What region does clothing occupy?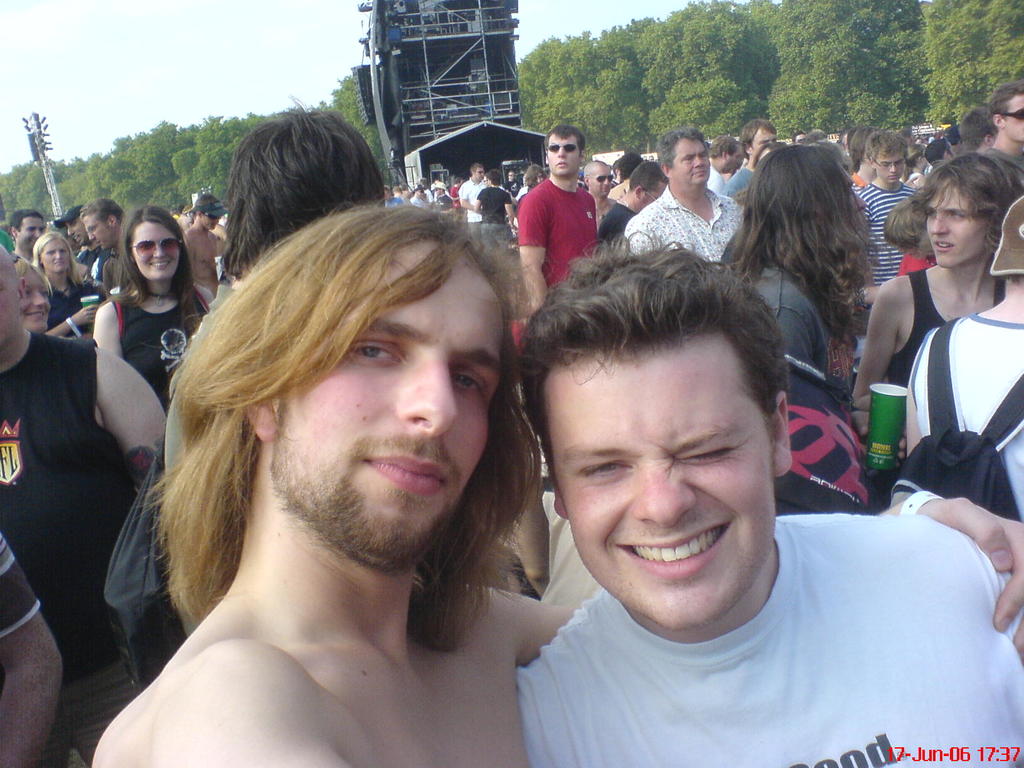
Rect(0, 321, 151, 767).
